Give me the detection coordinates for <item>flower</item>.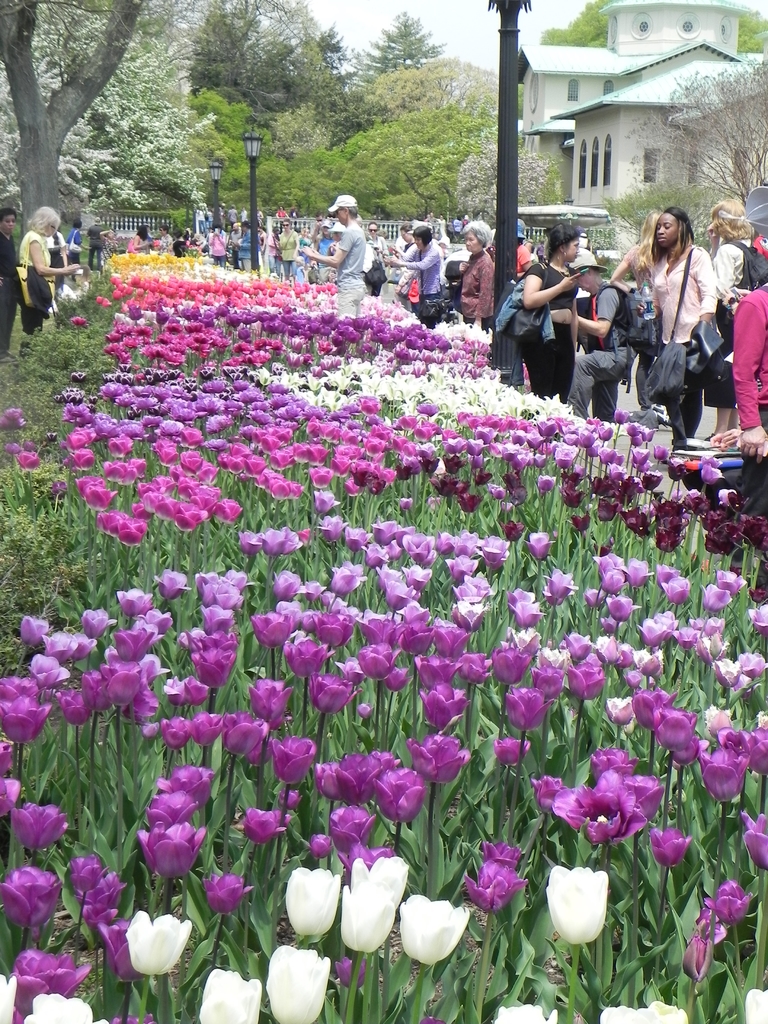
locate(69, 314, 86, 330).
